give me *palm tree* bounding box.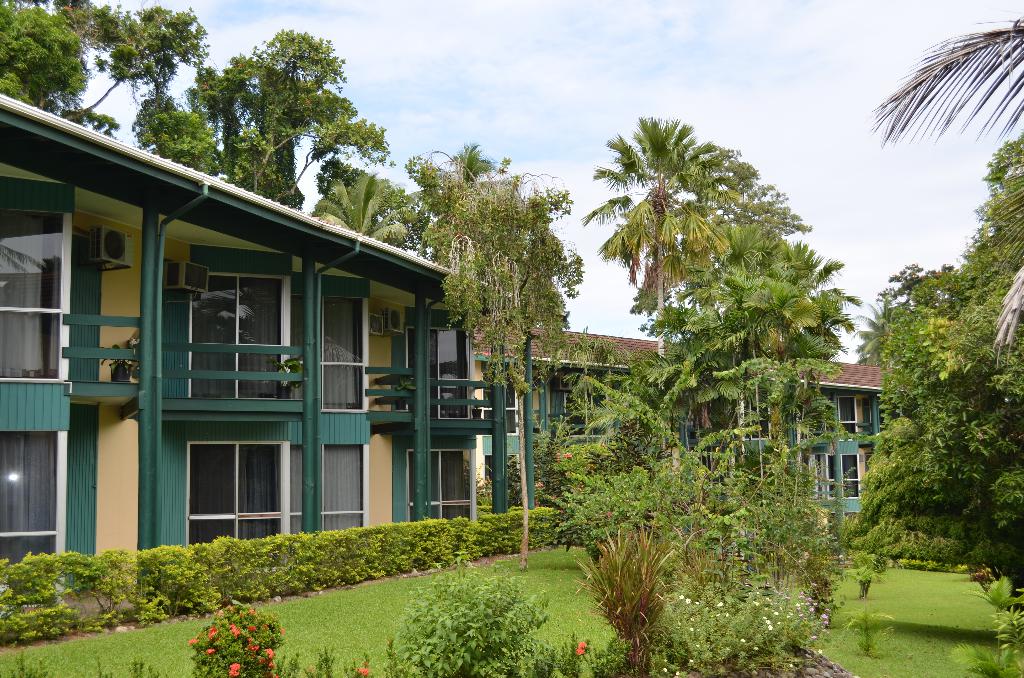
rect(539, 77, 881, 650).
